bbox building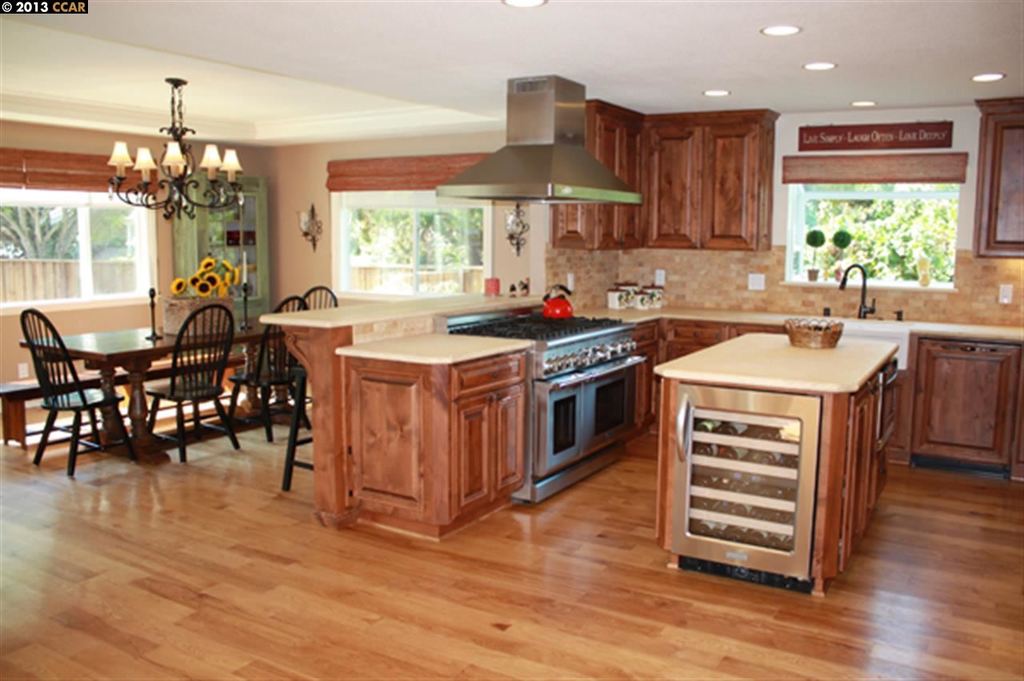
(left=0, top=0, right=1023, bottom=680)
